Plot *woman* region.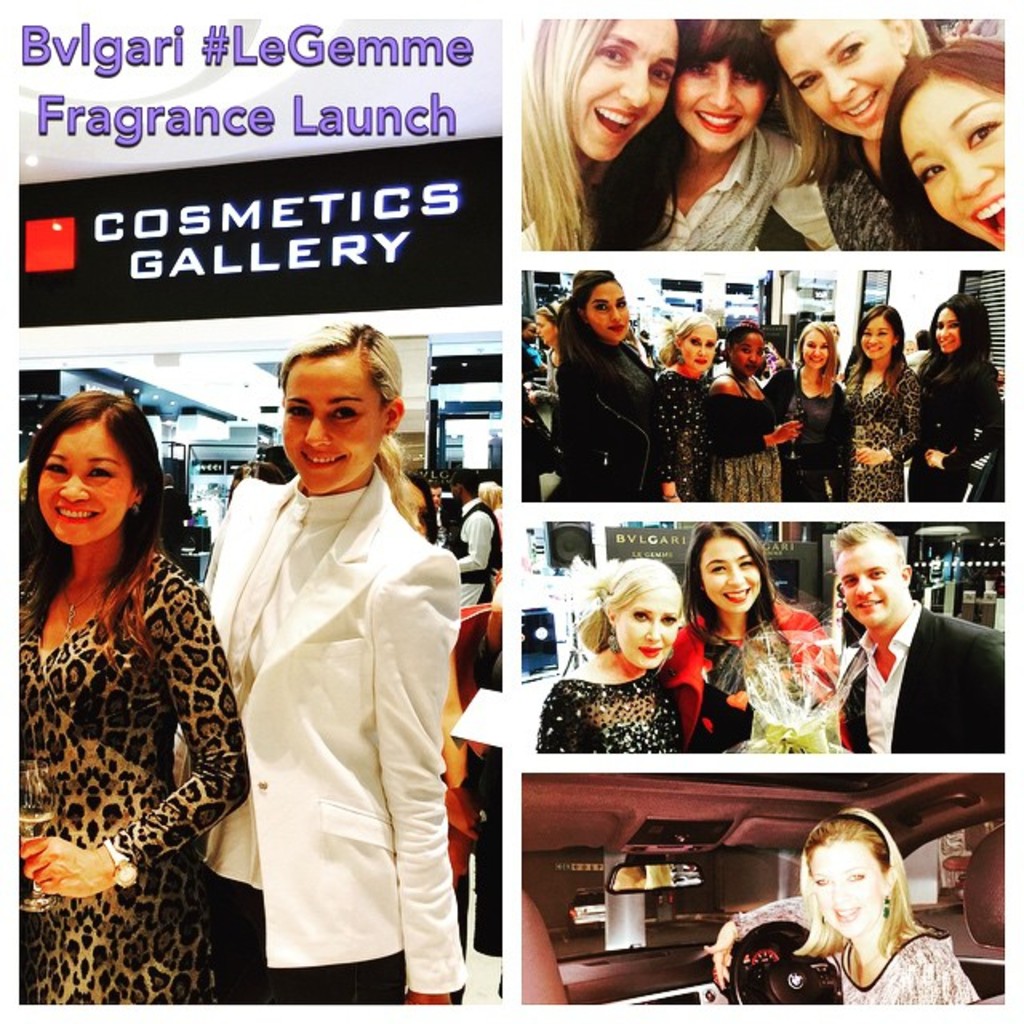
Plotted at BBox(704, 808, 971, 1005).
